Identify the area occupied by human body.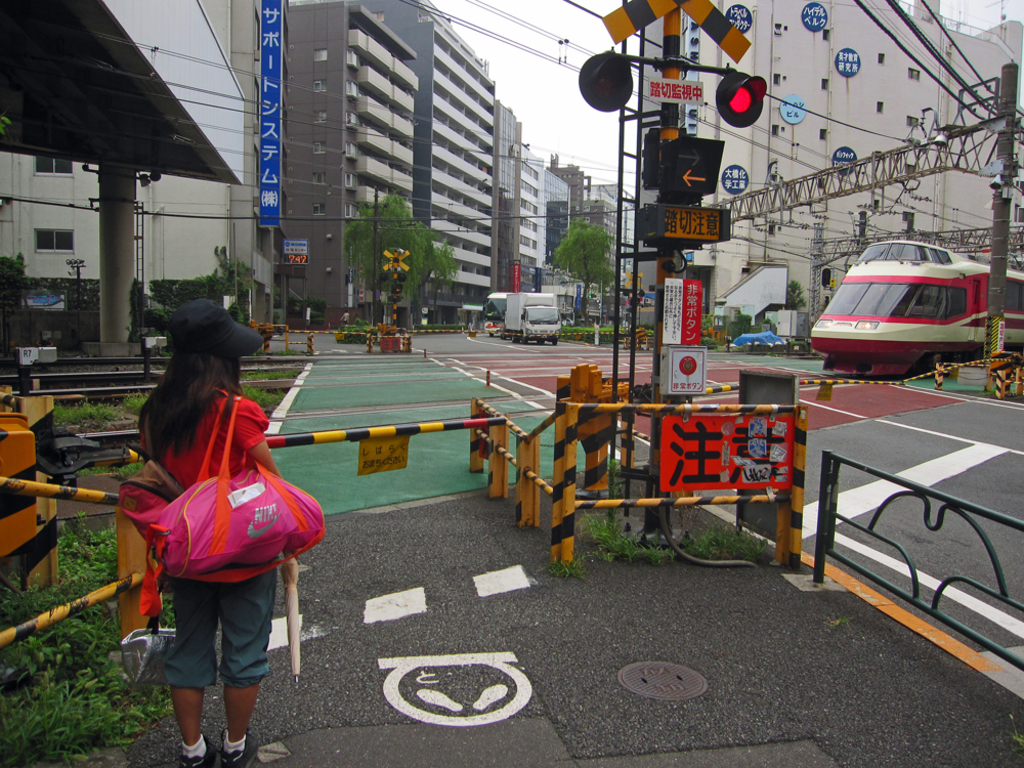
Area: <box>129,302,293,764</box>.
